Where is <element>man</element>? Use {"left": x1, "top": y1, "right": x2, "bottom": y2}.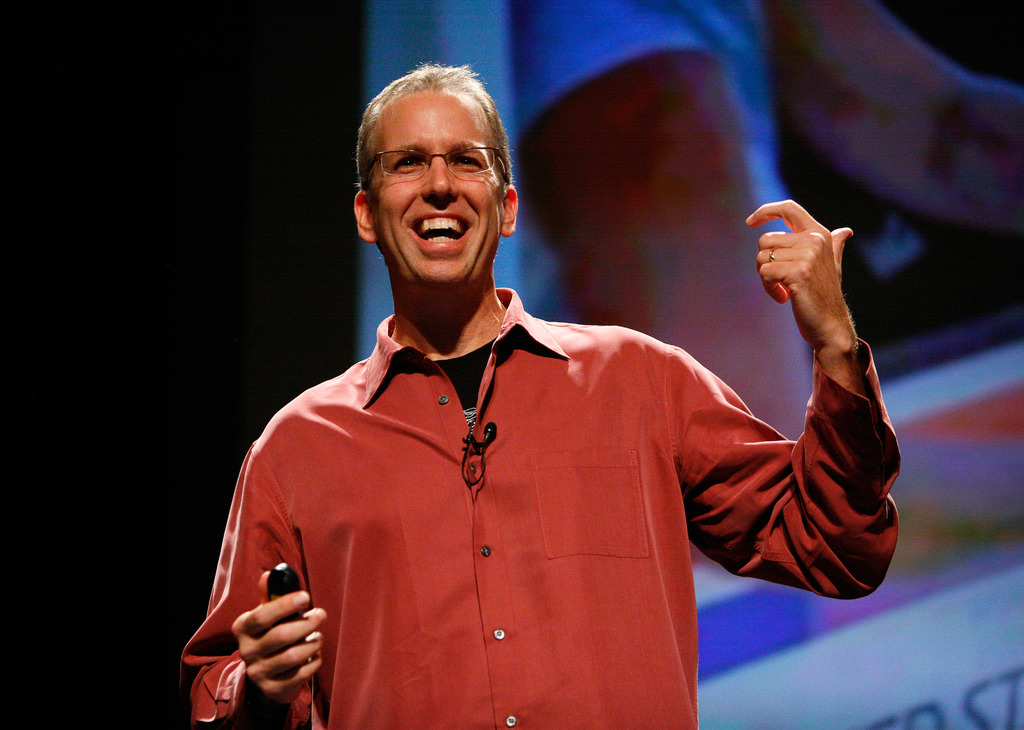
{"left": 191, "top": 97, "right": 826, "bottom": 713}.
